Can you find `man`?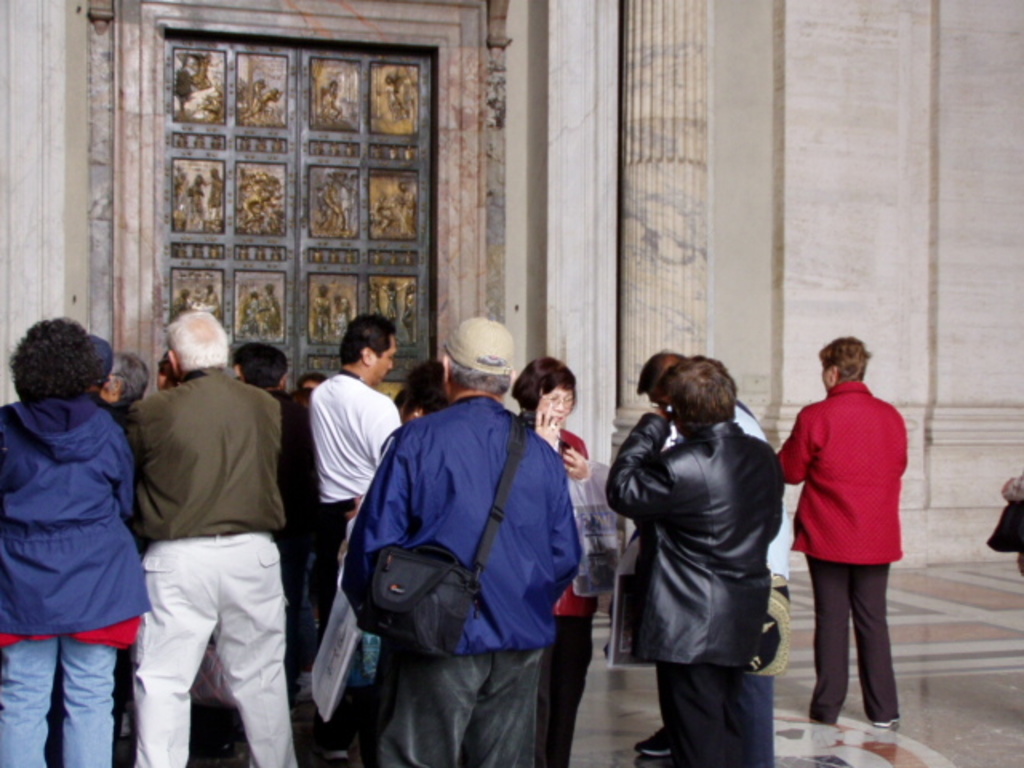
Yes, bounding box: 304/315/408/765.
